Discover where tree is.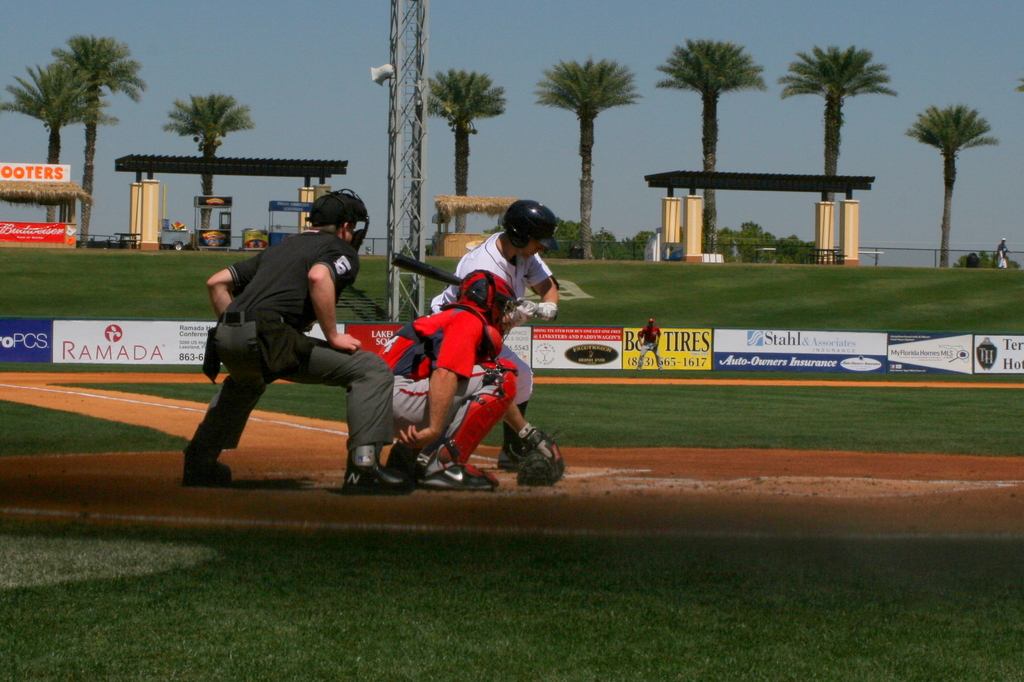
Discovered at crop(531, 52, 640, 264).
